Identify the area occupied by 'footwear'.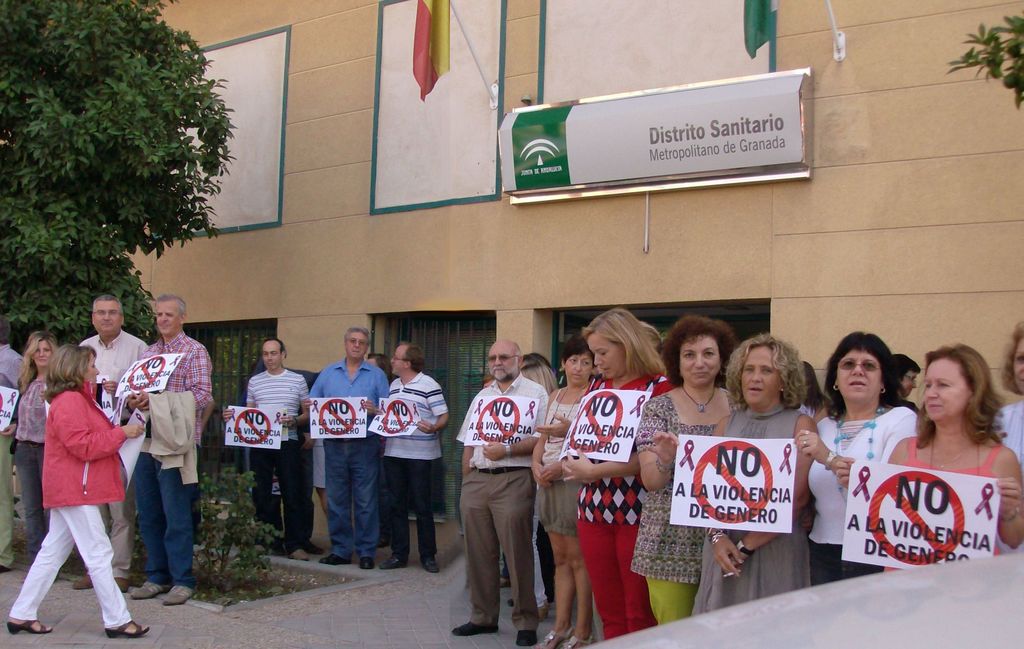
Area: box(69, 573, 92, 587).
